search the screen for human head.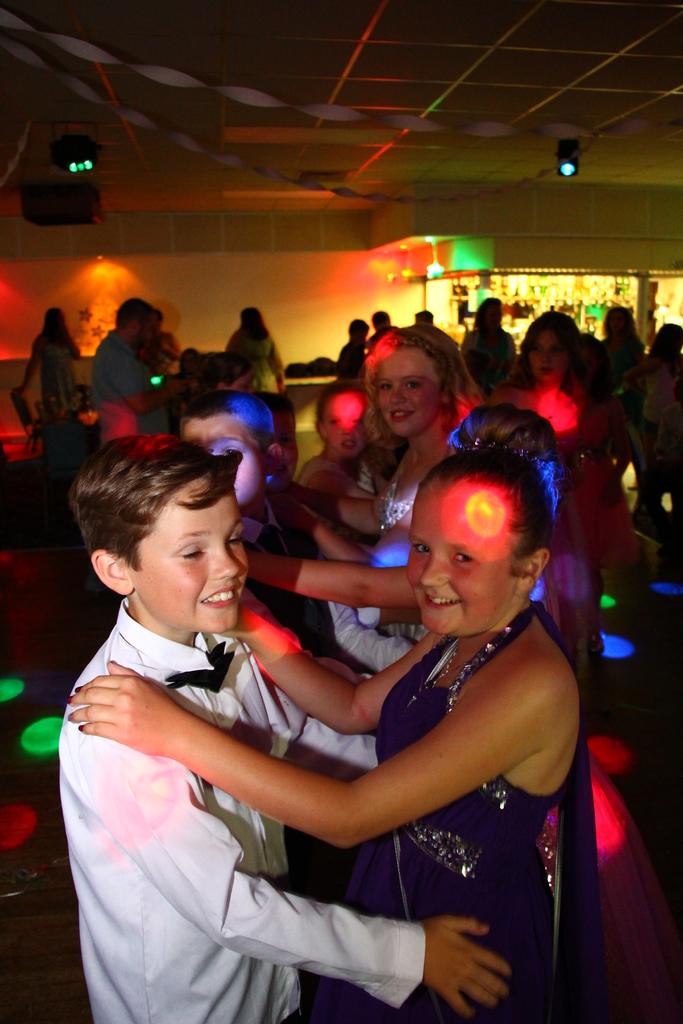
Found at 443/404/557/468.
